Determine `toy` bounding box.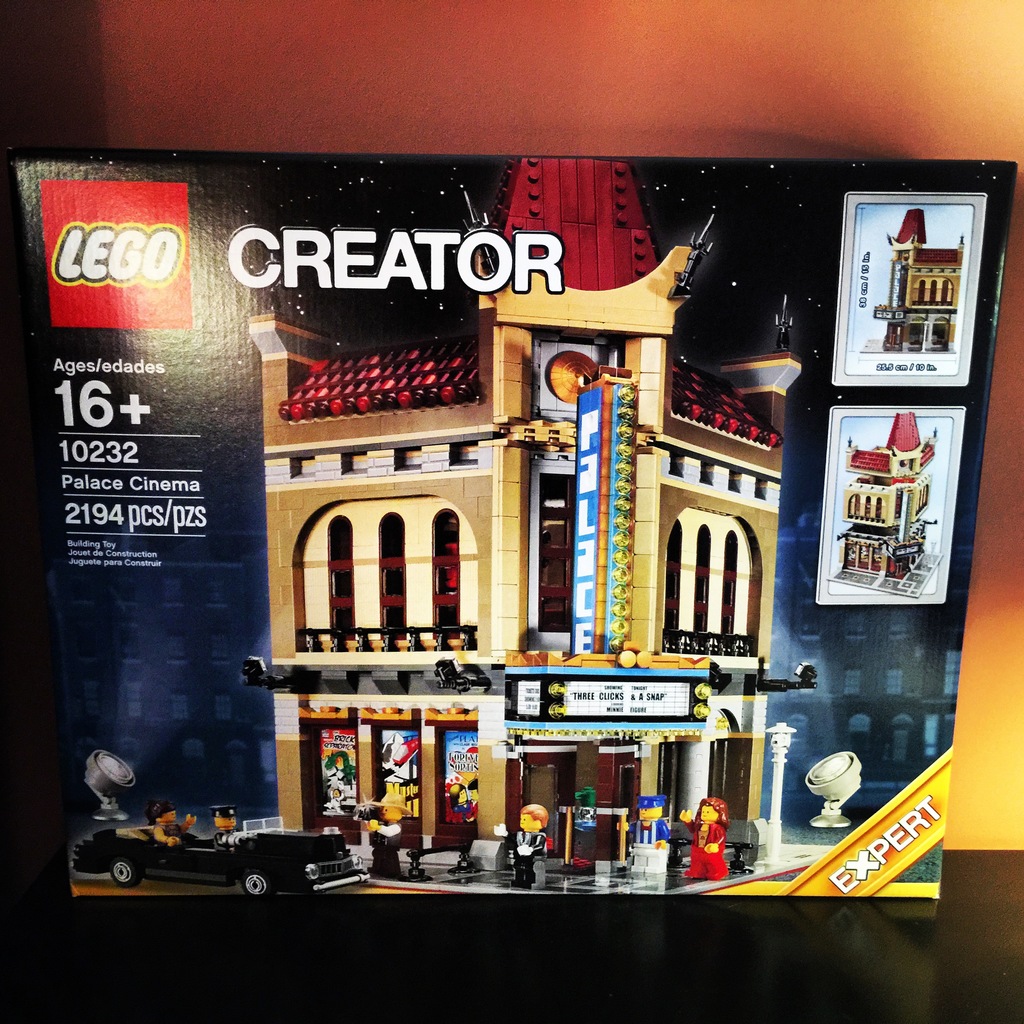
Determined: [x1=396, y1=847, x2=431, y2=882].
